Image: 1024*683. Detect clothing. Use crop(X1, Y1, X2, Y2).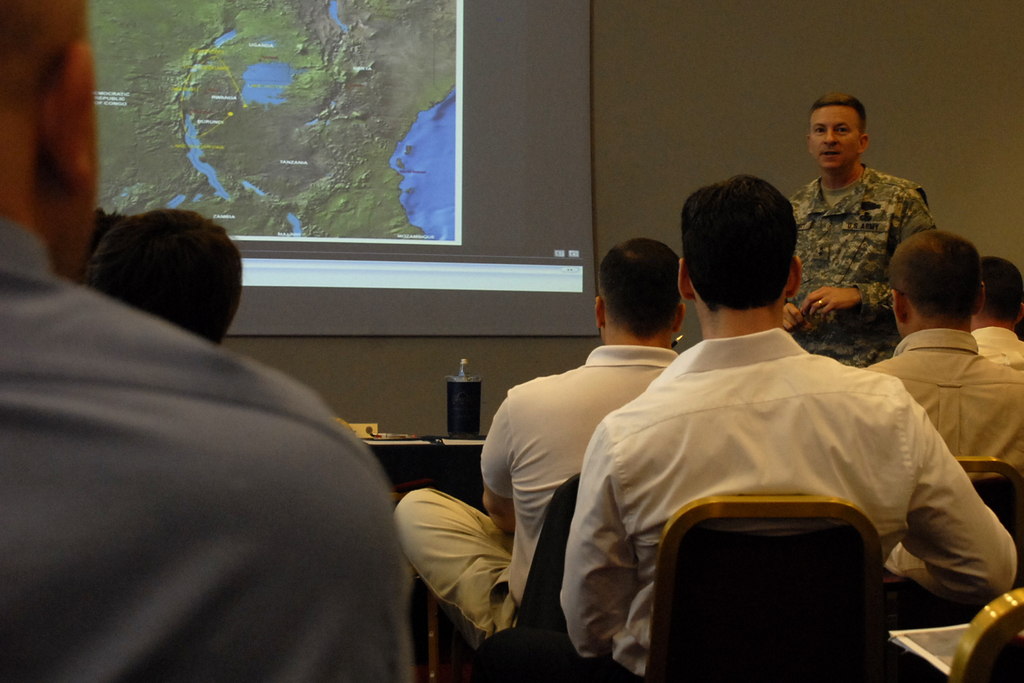
crop(470, 324, 1014, 682).
